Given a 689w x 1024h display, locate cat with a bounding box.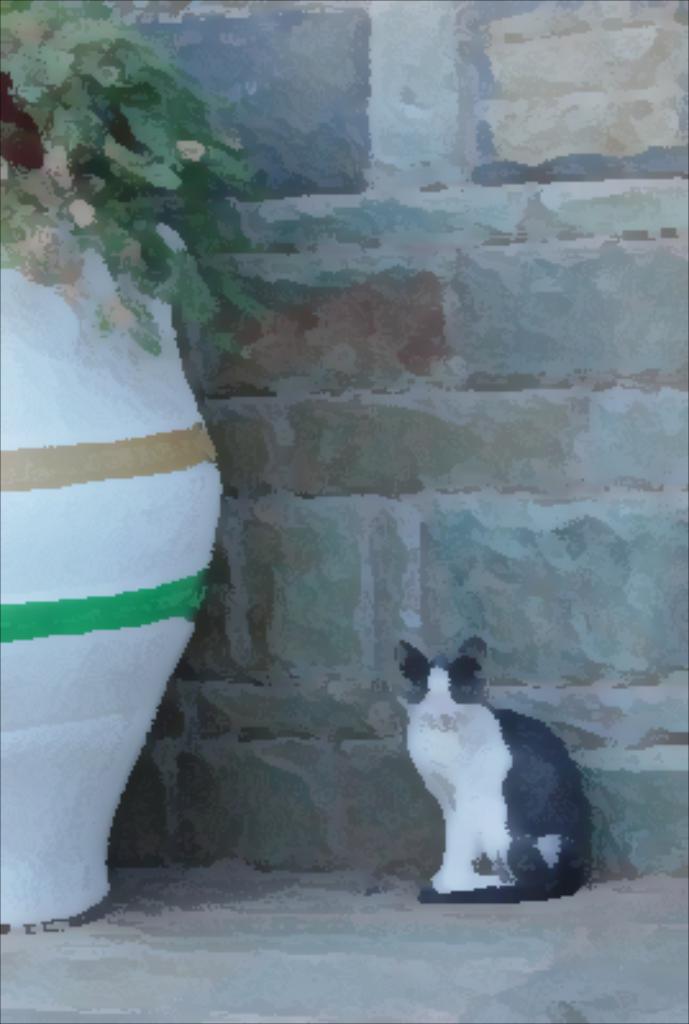
Located: <region>389, 635, 610, 893</region>.
